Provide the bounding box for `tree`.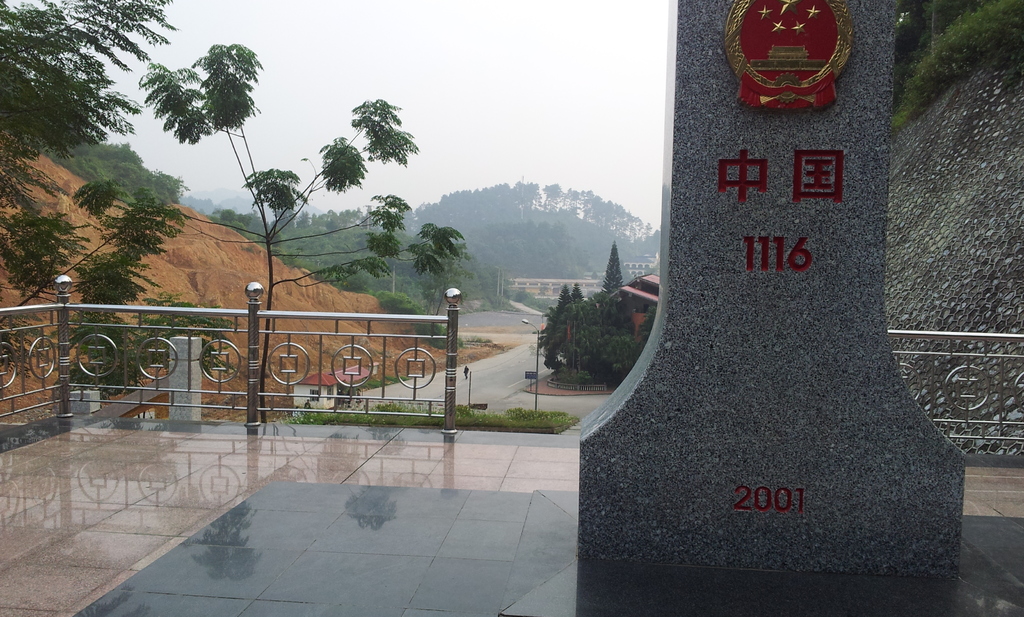
<box>593,236,652,374</box>.
